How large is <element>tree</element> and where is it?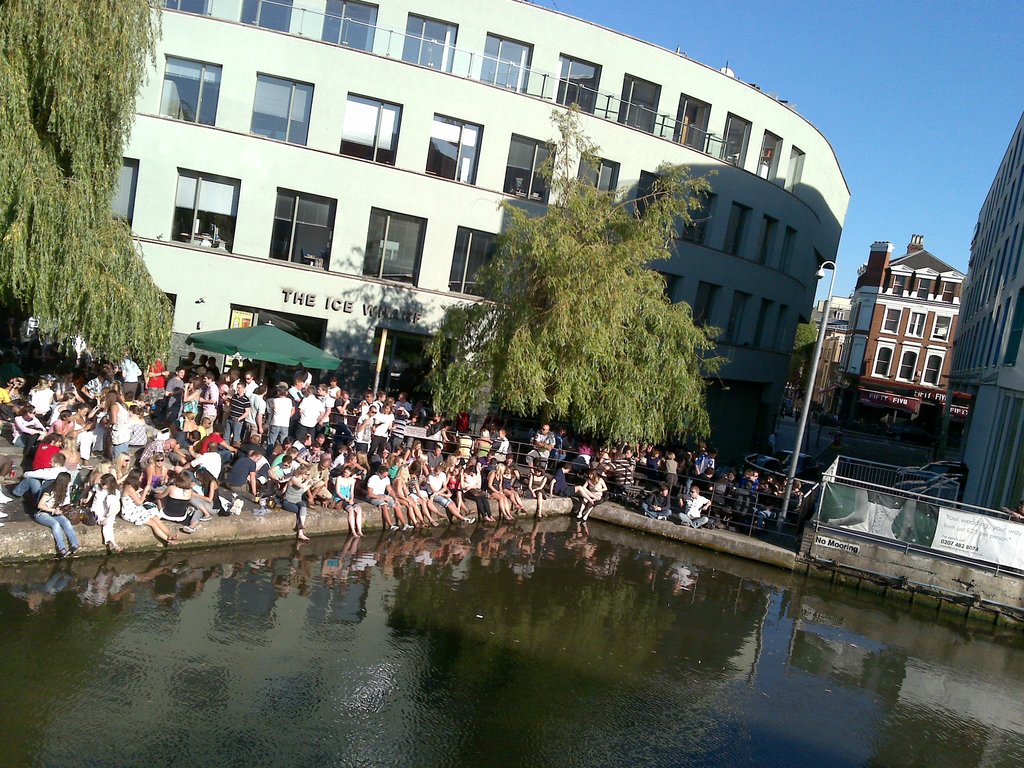
Bounding box: (0,0,175,385).
